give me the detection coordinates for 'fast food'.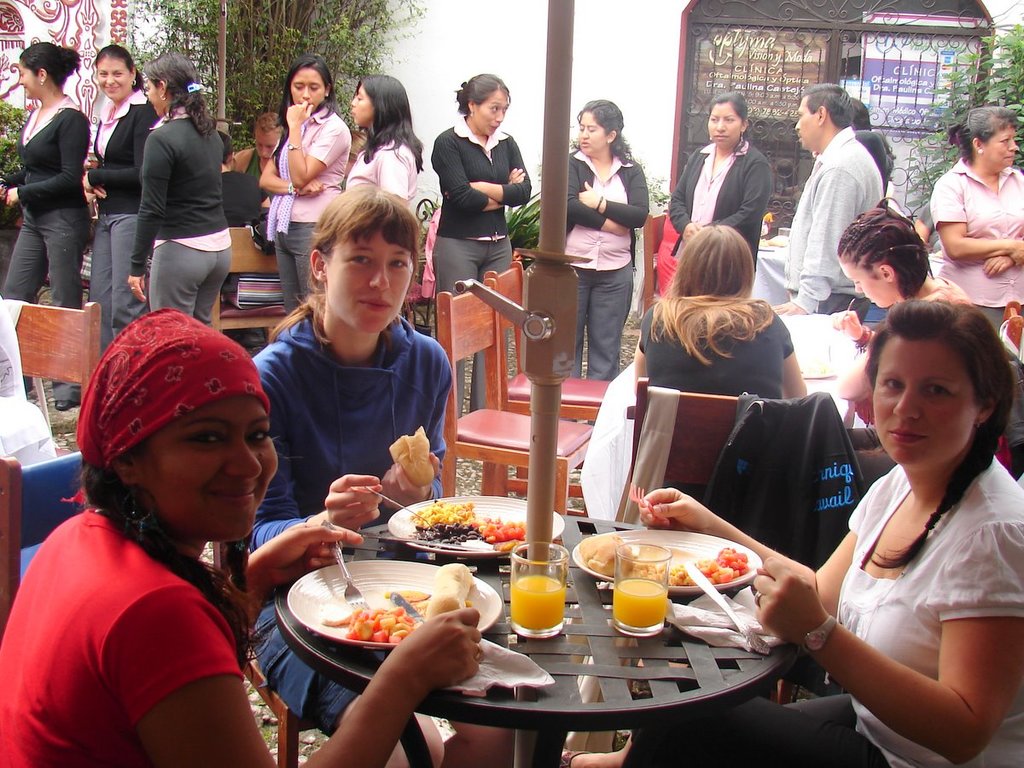
401:496:497:561.
